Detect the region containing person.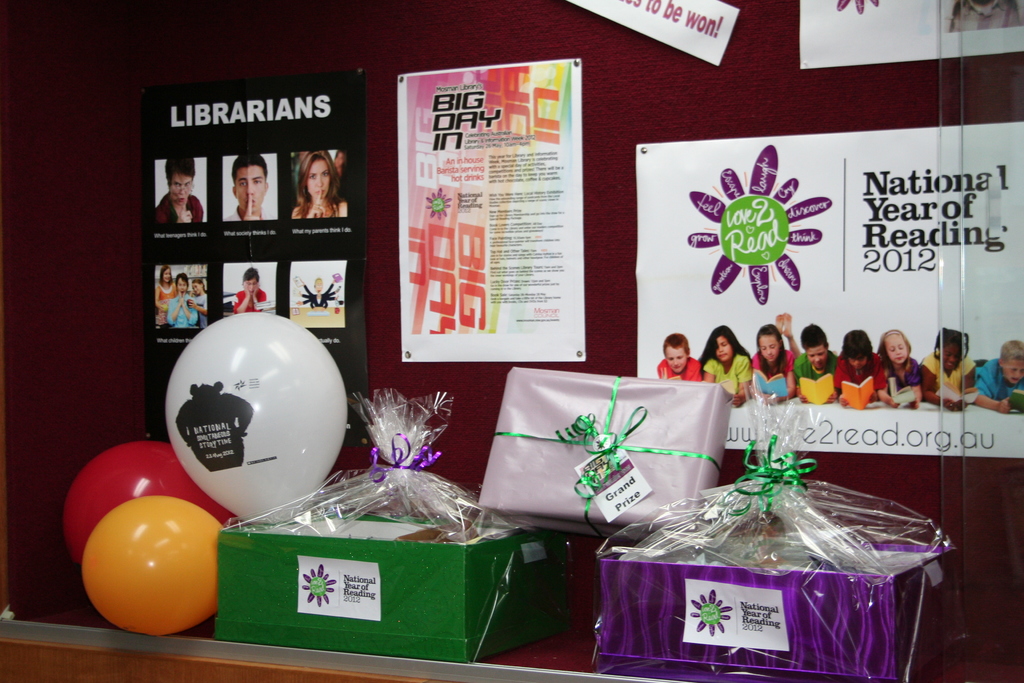
bbox=(149, 265, 180, 320).
